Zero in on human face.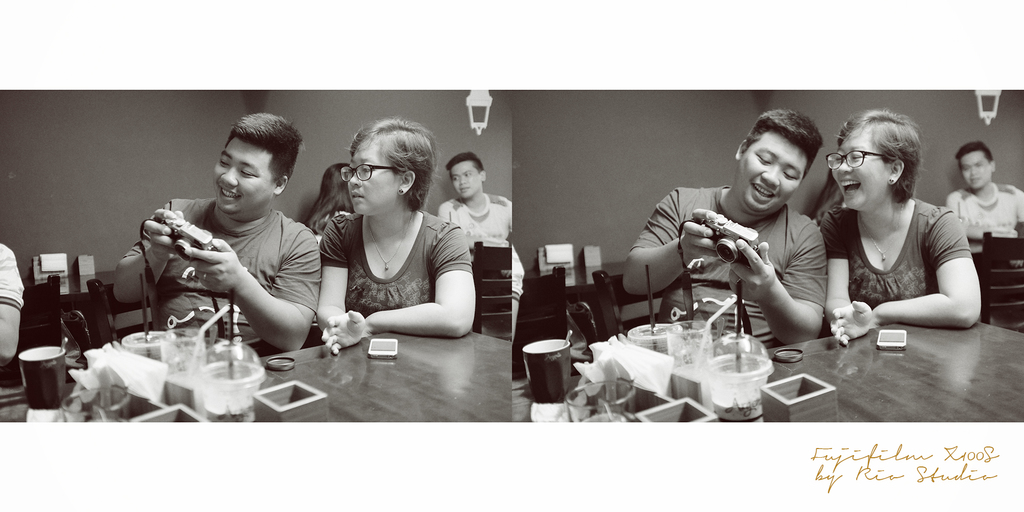
Zeroed in: 445, 161, 477, 198.
